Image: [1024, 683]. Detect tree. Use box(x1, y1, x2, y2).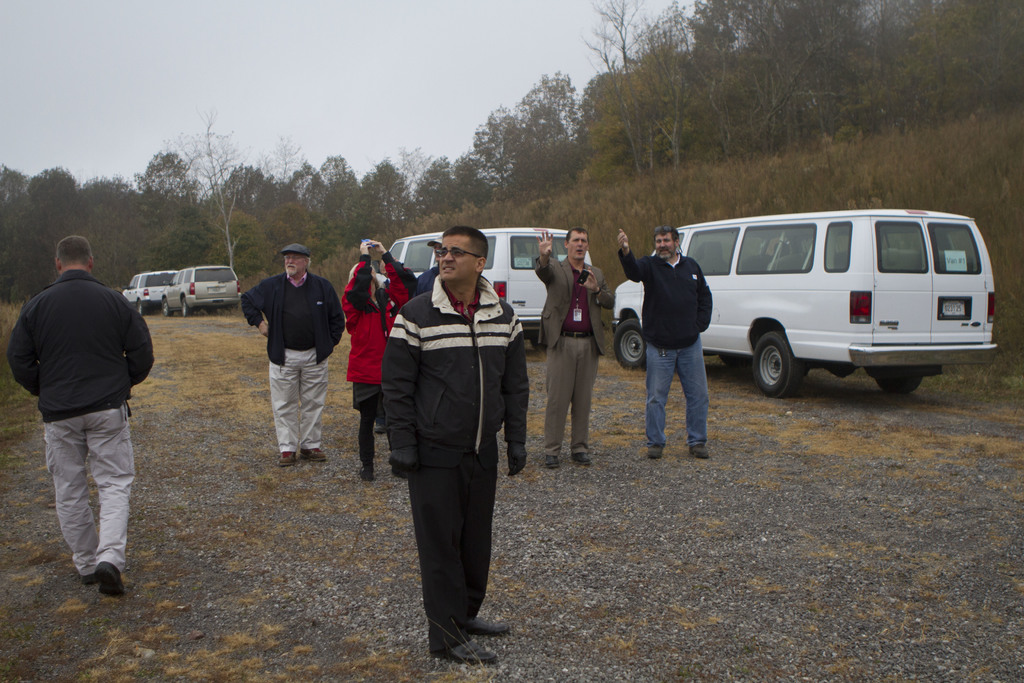
box(156, 103, 248, 268).
